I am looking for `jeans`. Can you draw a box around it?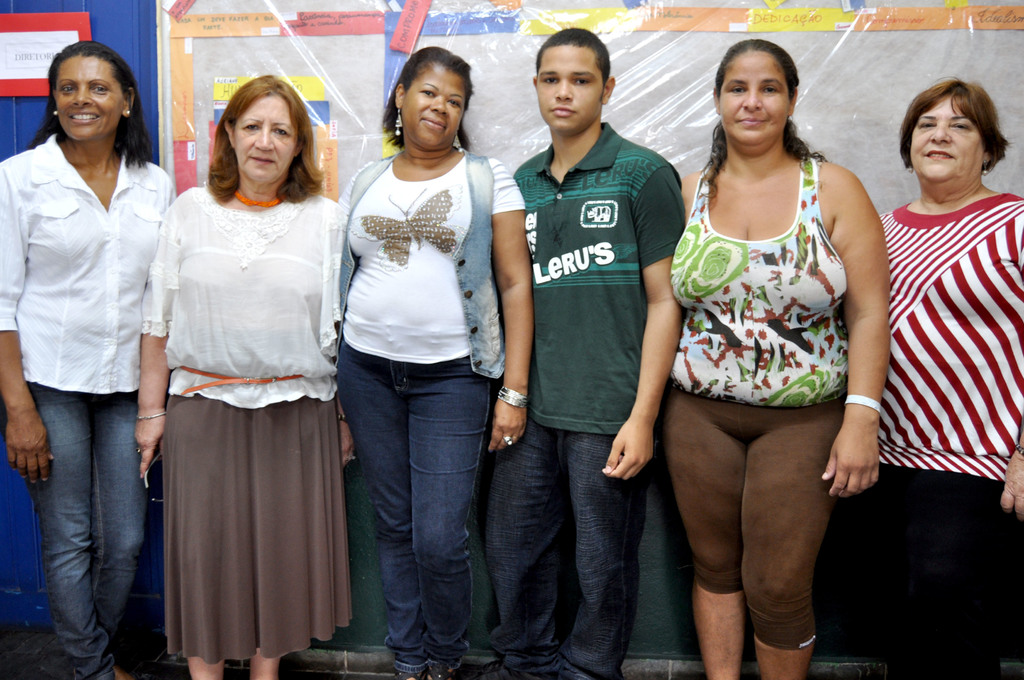
Sure, the bounding box is bbox=(480, 435, 652, 679).
